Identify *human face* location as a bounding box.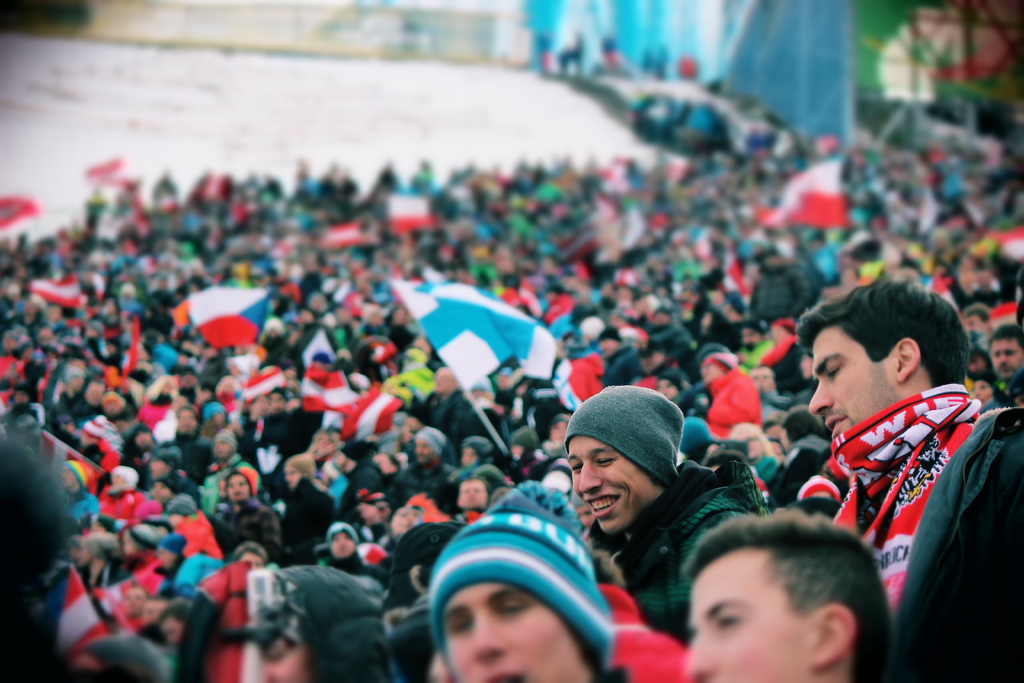
(989, 337, 1023, 382).
